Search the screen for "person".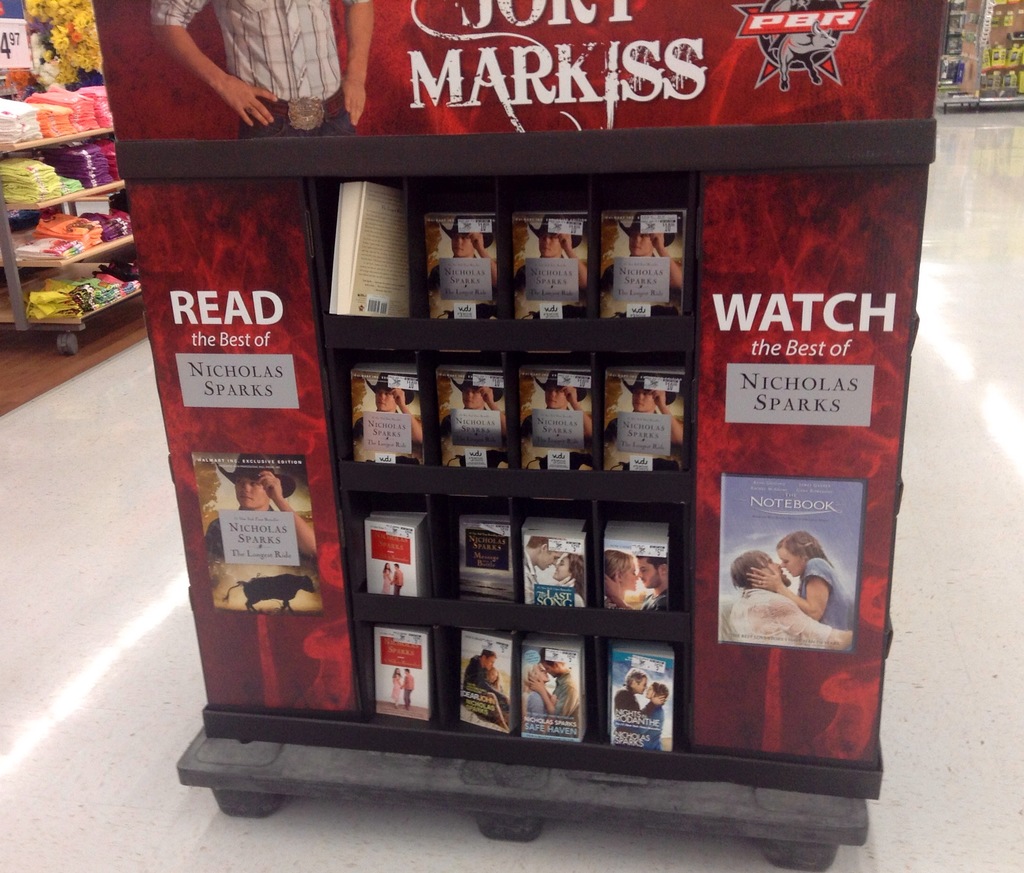
Found at detection(379, 562, 403, 598).
